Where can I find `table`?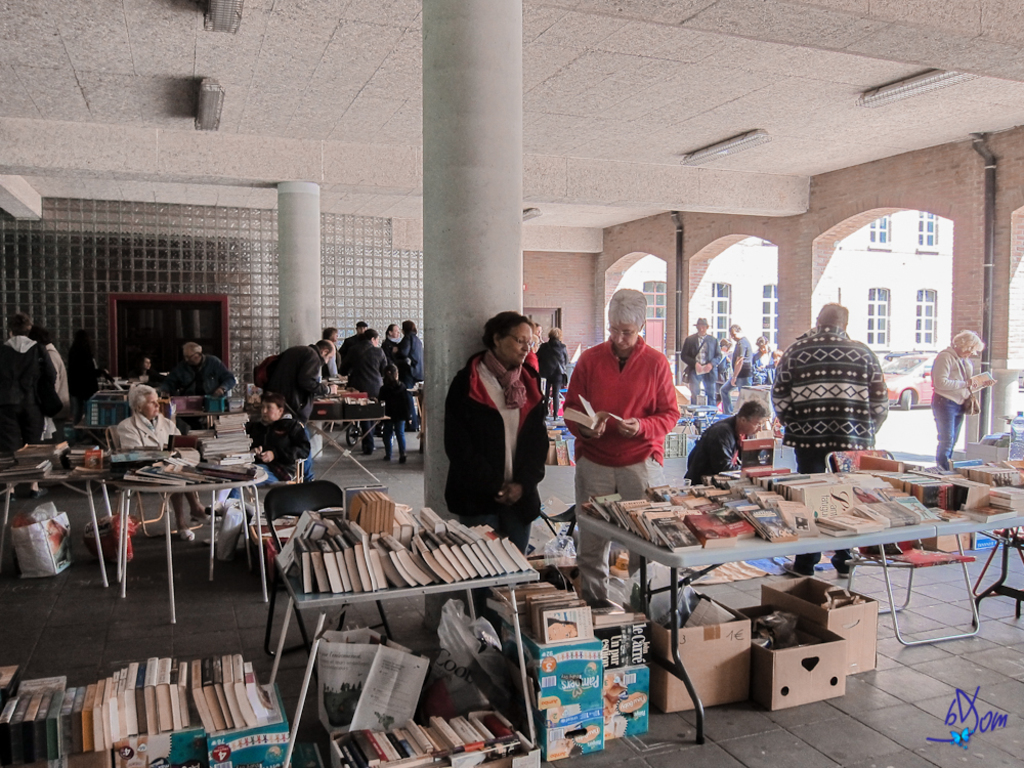
You can find it at [left=906, top=453, right=1023, bottom=653].
